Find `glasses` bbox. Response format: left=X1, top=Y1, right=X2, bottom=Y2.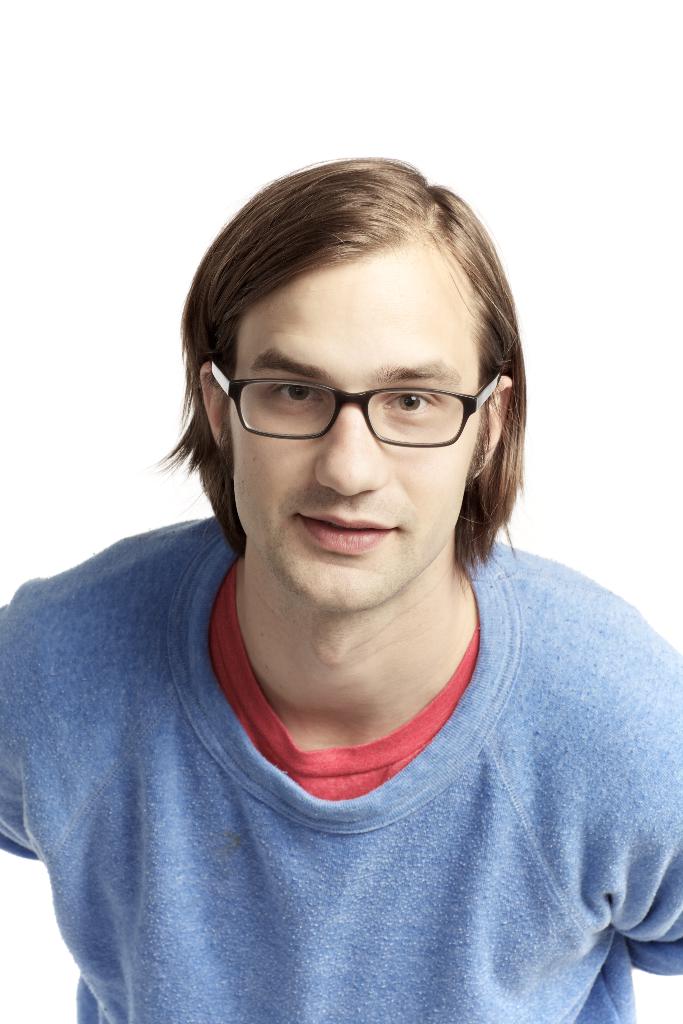
left=204, top=347, right=513, bottom=455.
